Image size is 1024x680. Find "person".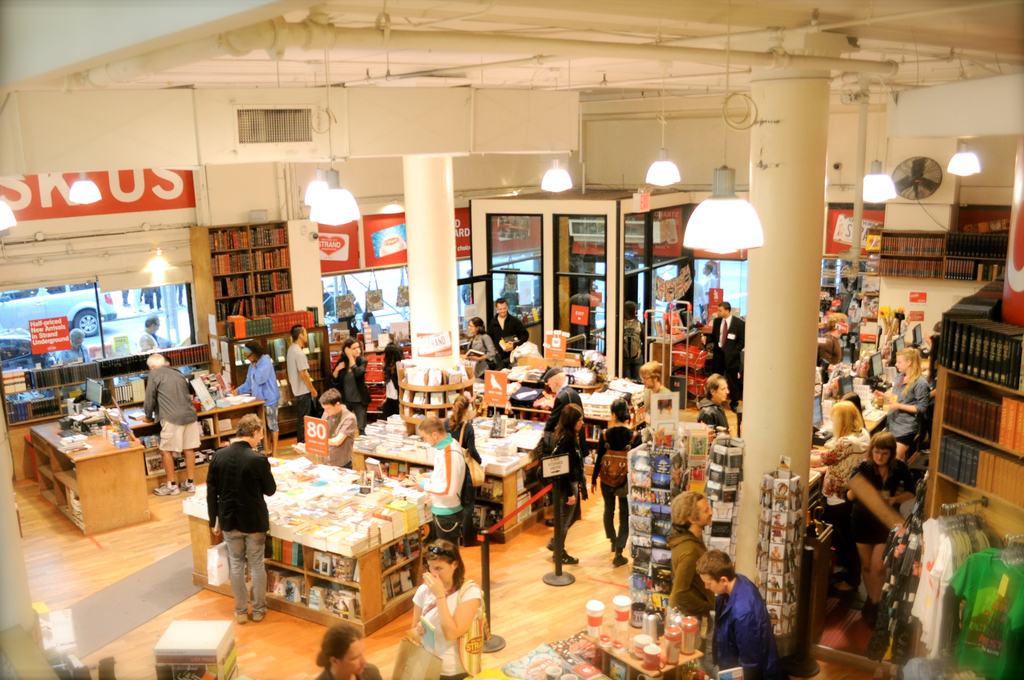
crop(486, 295, 530, 366).
